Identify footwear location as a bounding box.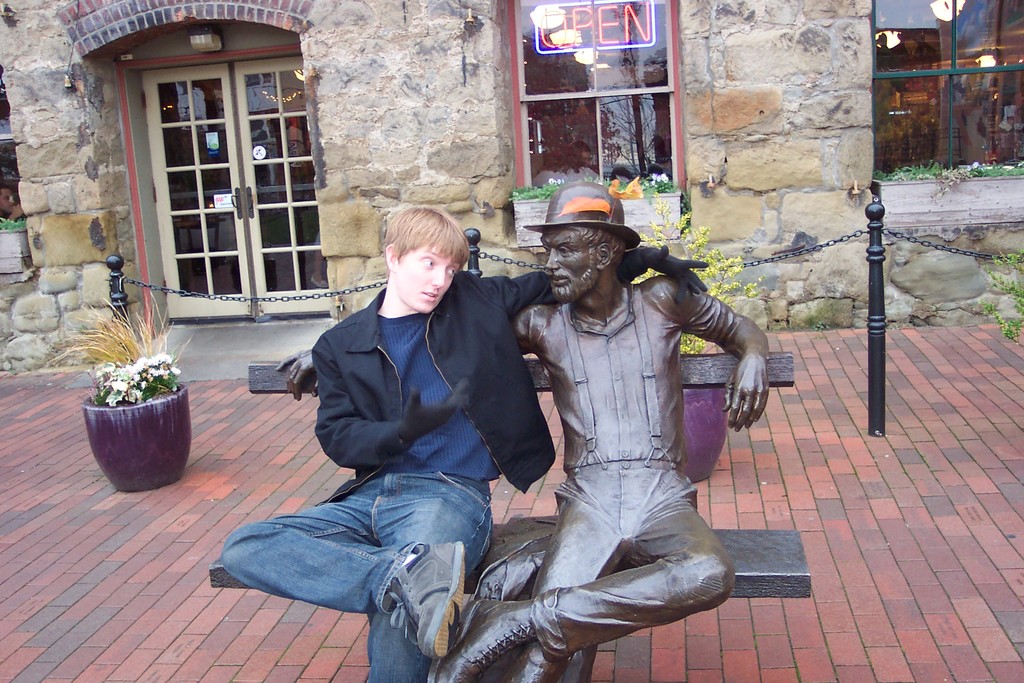
<region>429, 593, 533, 682</region>.
